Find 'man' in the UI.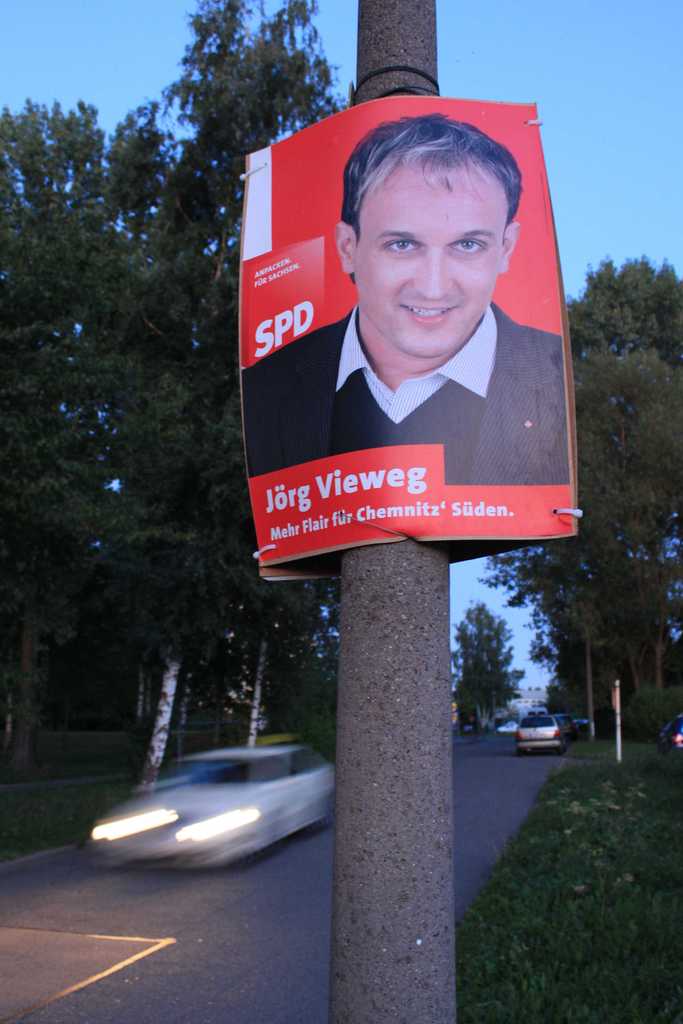
UI element at (239,111,593,577).
